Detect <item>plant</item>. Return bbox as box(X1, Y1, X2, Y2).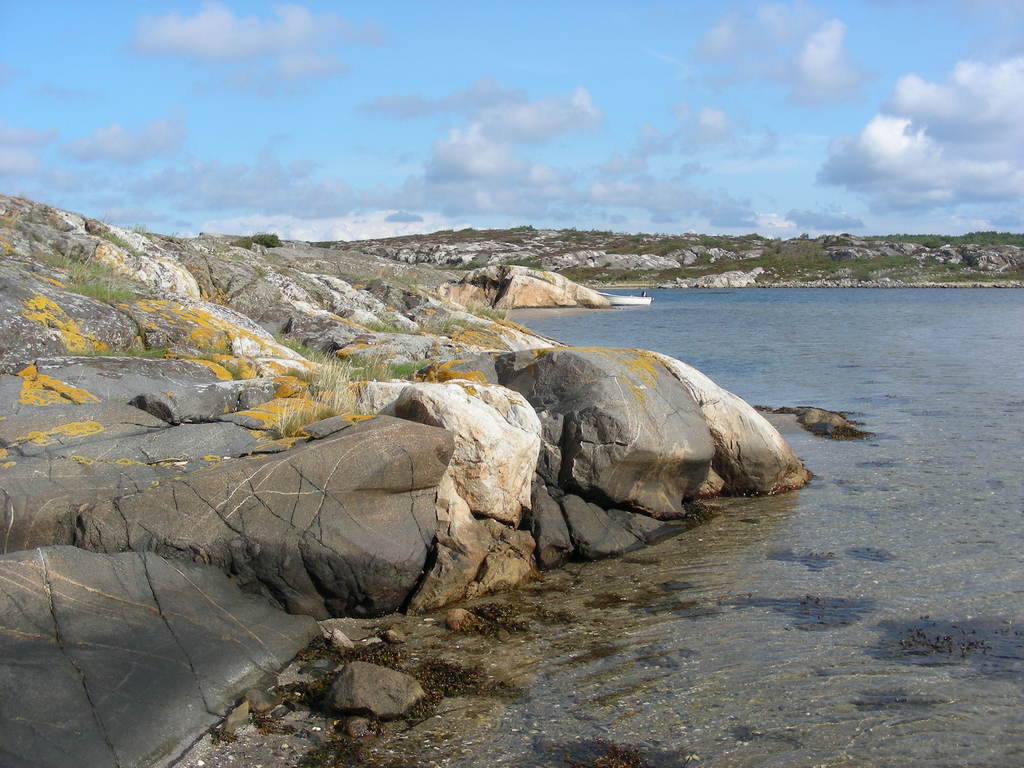
box(712, 235, 735, 246).
